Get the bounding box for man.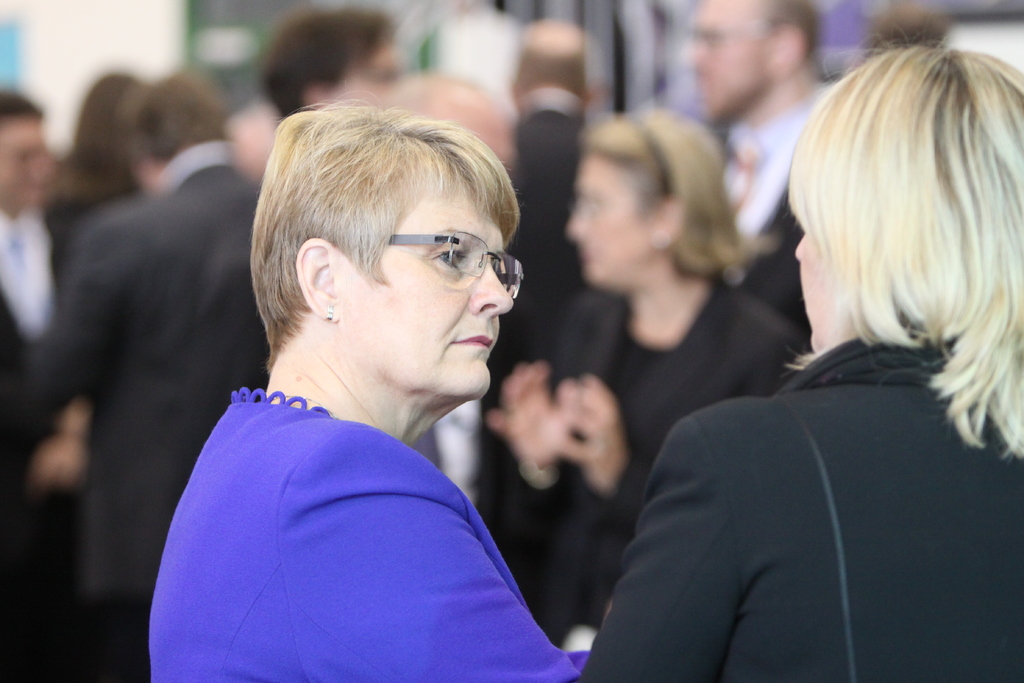
x1=489 y1=21 x2=600 y2=392.
